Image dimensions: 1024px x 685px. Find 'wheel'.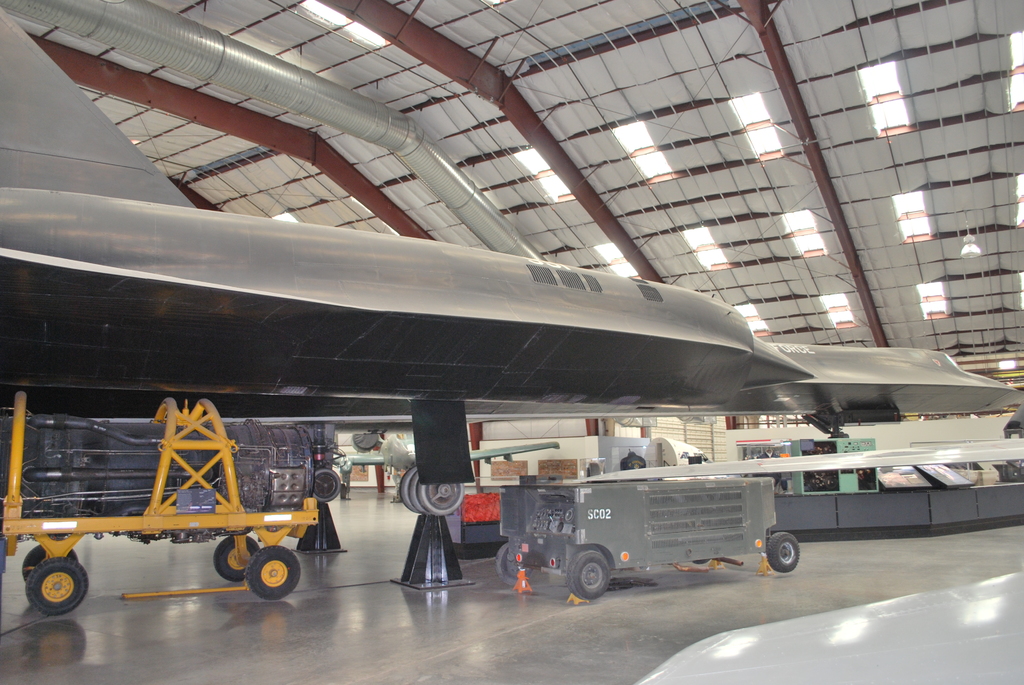
bbox=[557, 549, 616, 603].
